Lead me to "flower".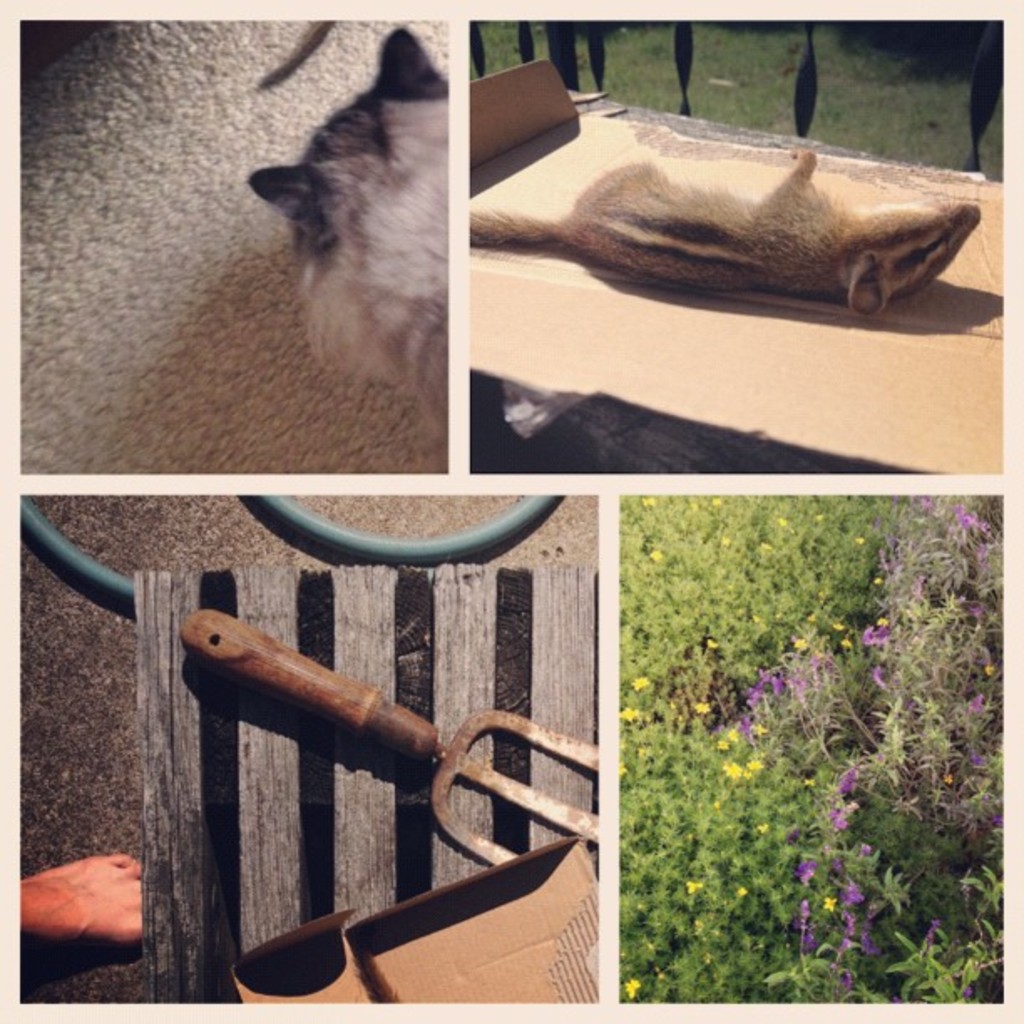
Lead to 686 882 698 893.
